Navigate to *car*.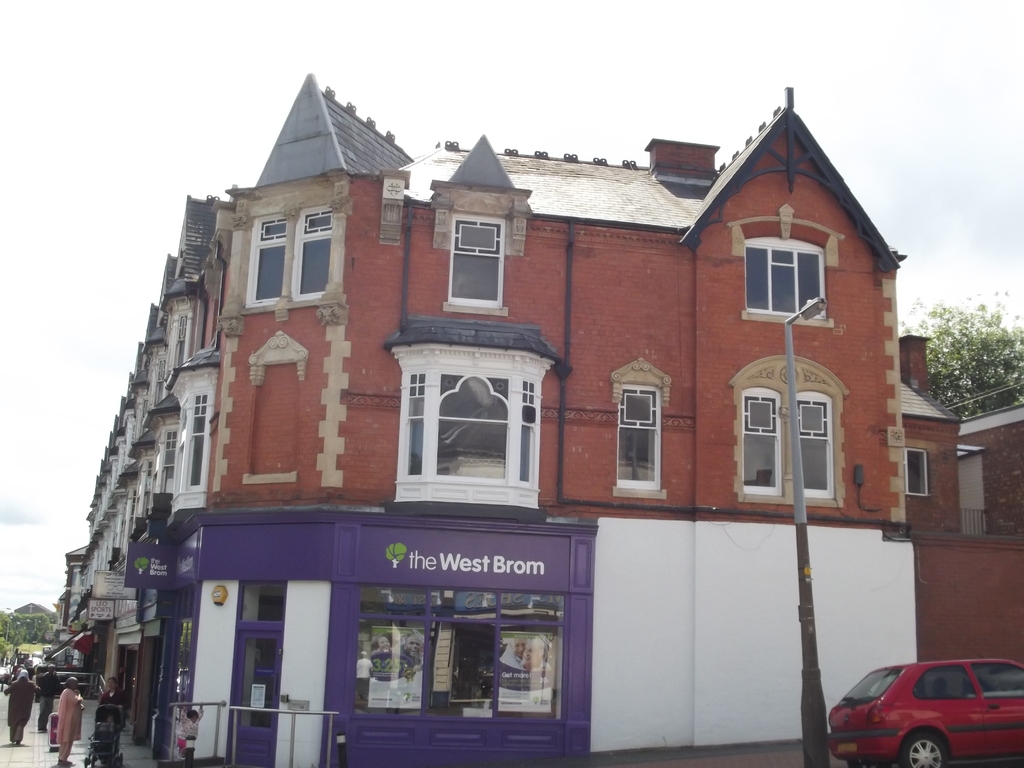
Navigation target: x1=826 y1=640 x2=1023 y2=767.
